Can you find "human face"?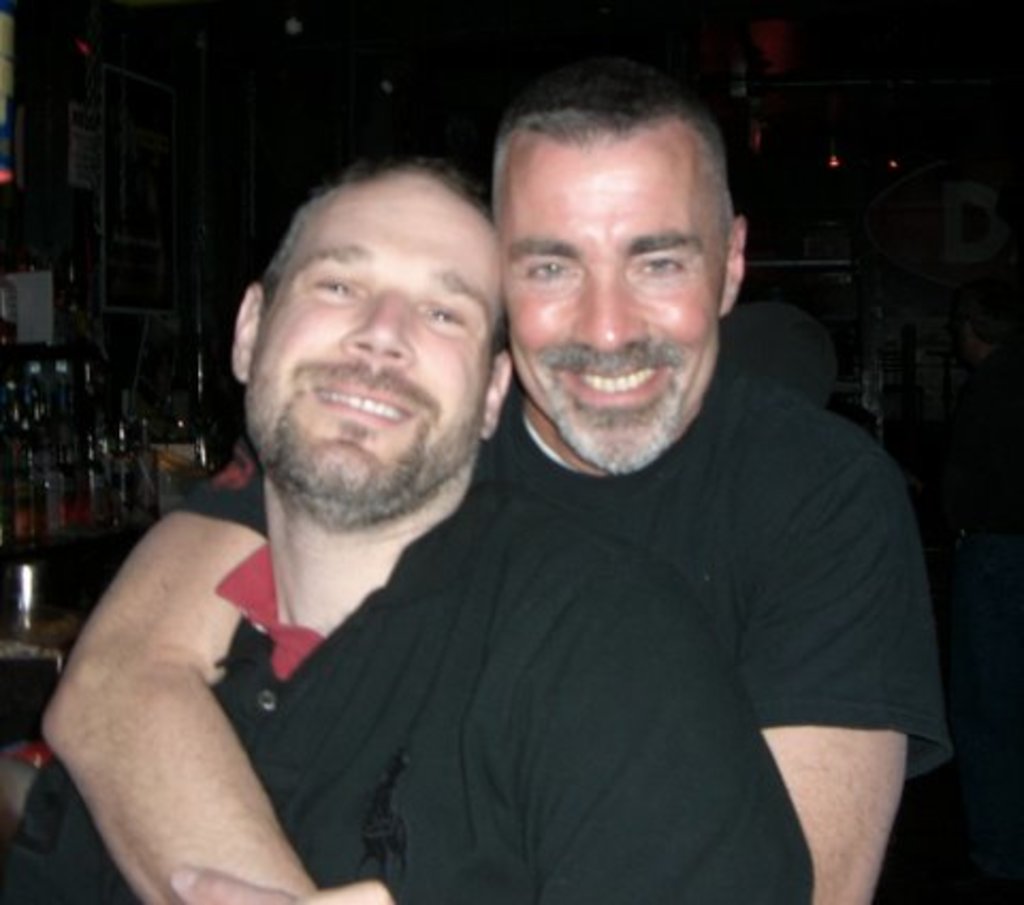
Yes, bounding box: bbox=(501, 147, 725, 476).
